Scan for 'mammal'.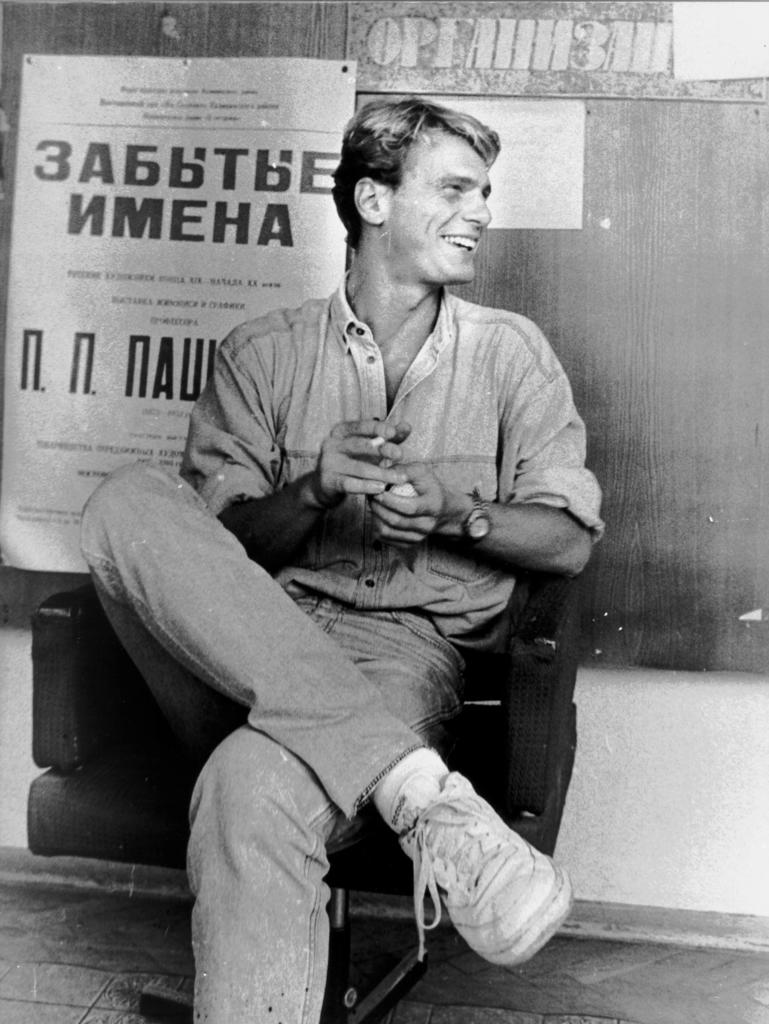
Scan result: x1=7, y1=186, x2=584, y2=941.
